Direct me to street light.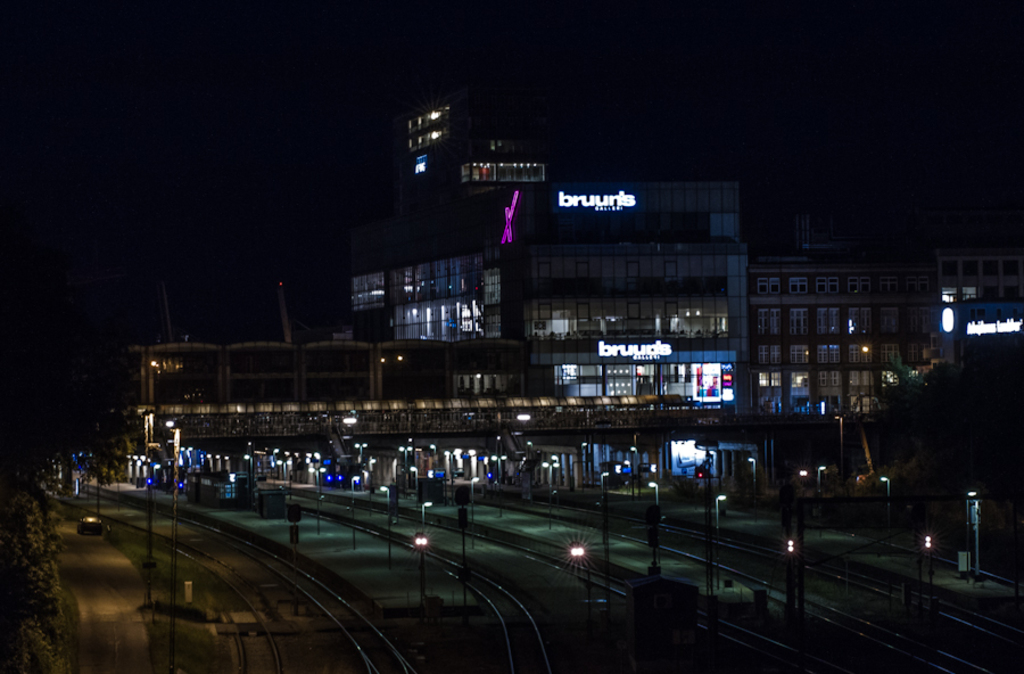
Direction: [x1=629, y1=446, x2=637, y2=474].
